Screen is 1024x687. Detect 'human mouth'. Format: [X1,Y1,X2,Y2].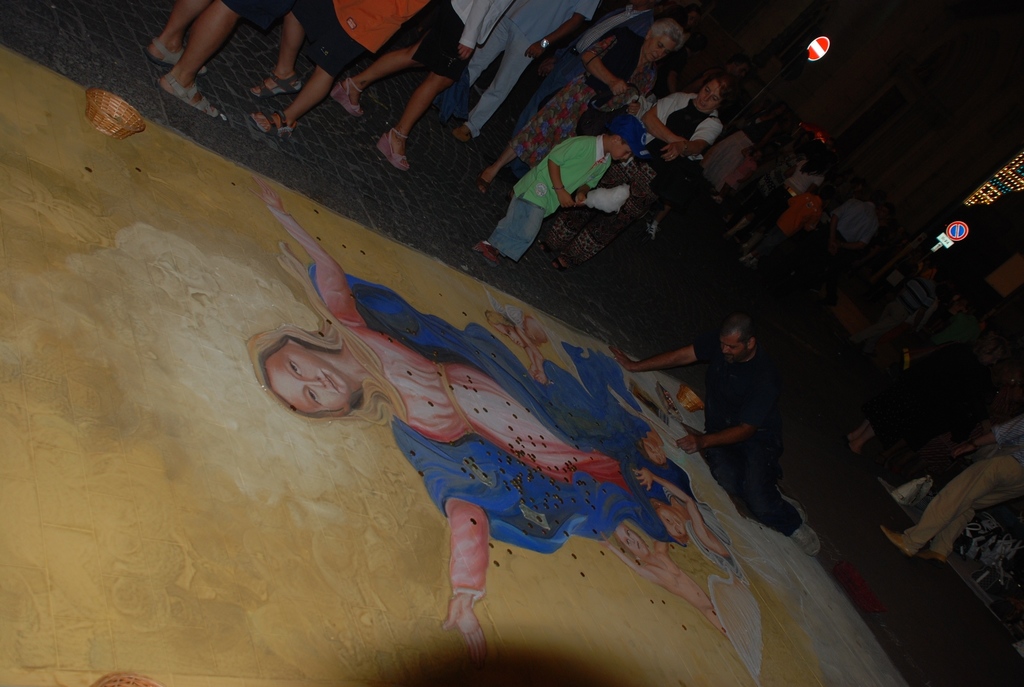
[650,54,656,61].
